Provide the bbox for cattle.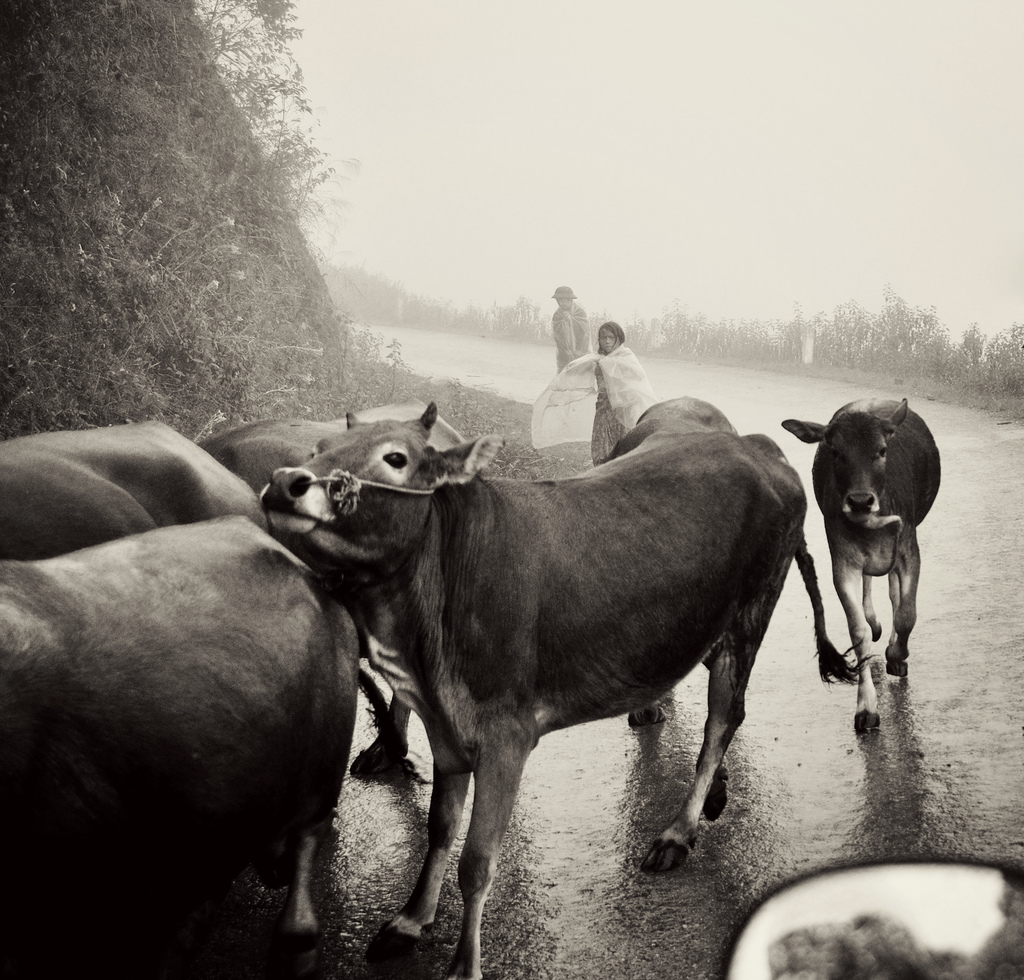
BBox(776, 401, 942, 732).
